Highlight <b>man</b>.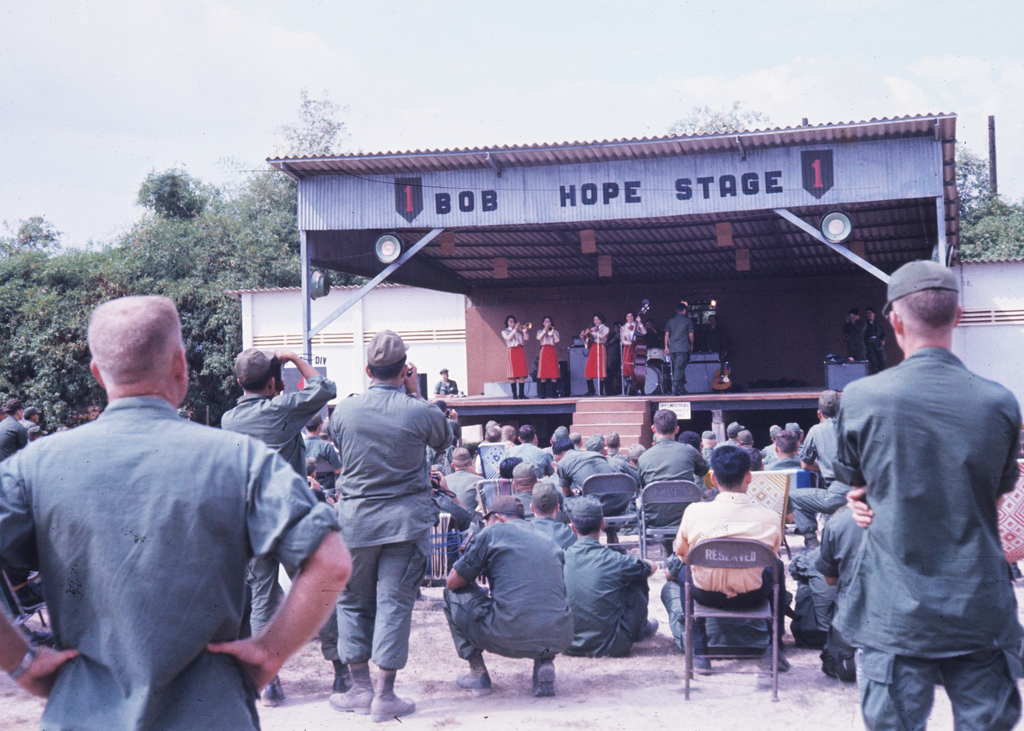
Highlighted region: select_region(860, 307, 884, 369).
